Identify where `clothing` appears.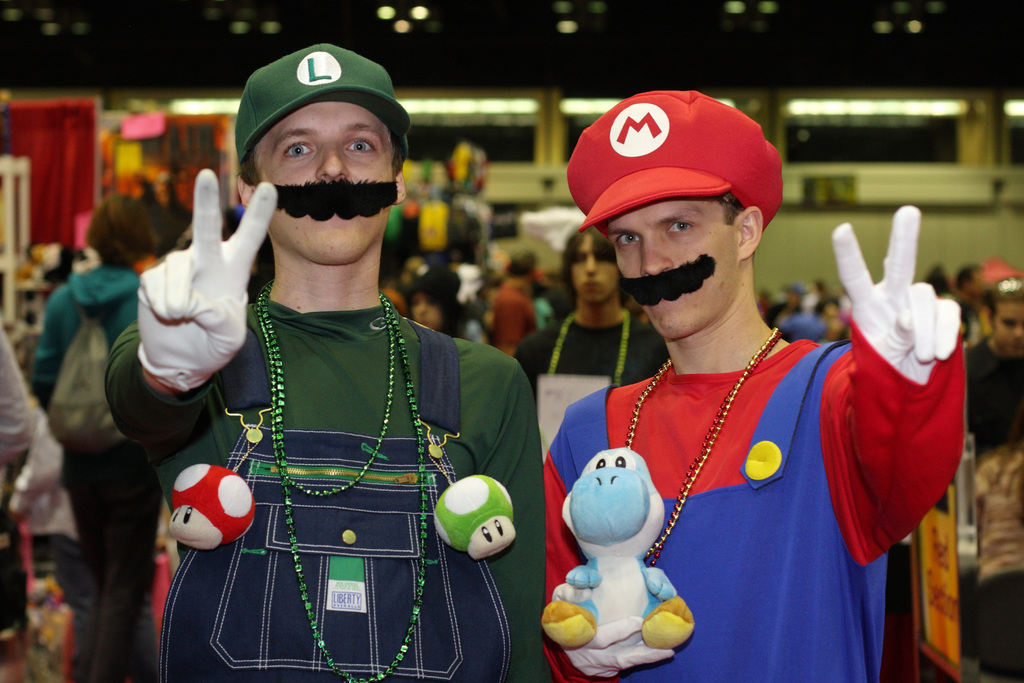
Appears at 138, 213, 531, 628.
